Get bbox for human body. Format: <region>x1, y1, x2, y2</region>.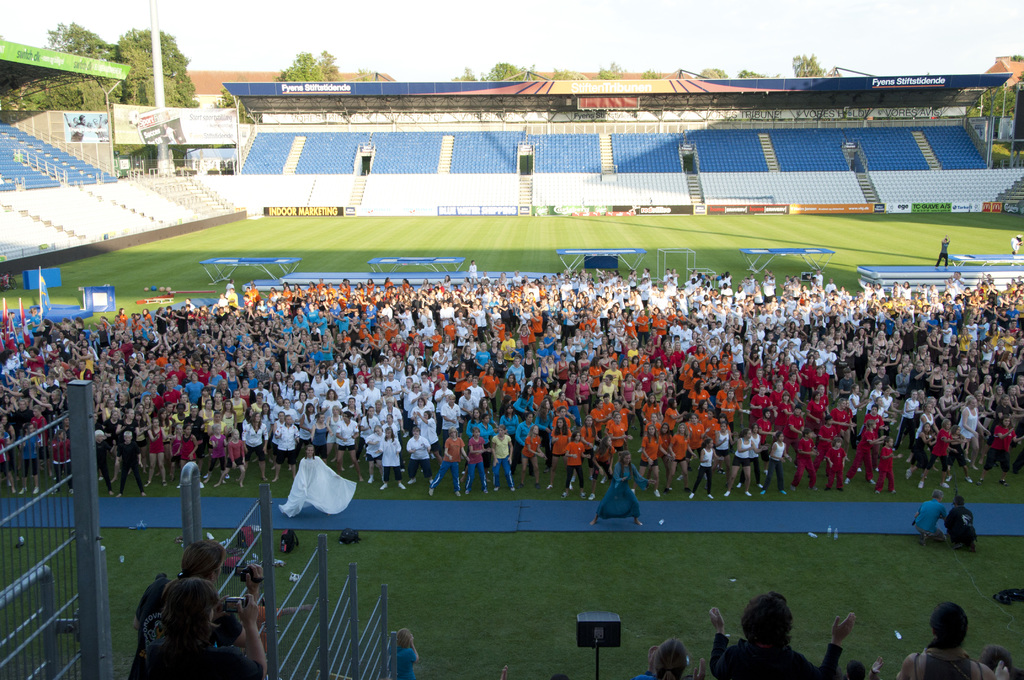
<region>967, 375, 976, 390</region>.
